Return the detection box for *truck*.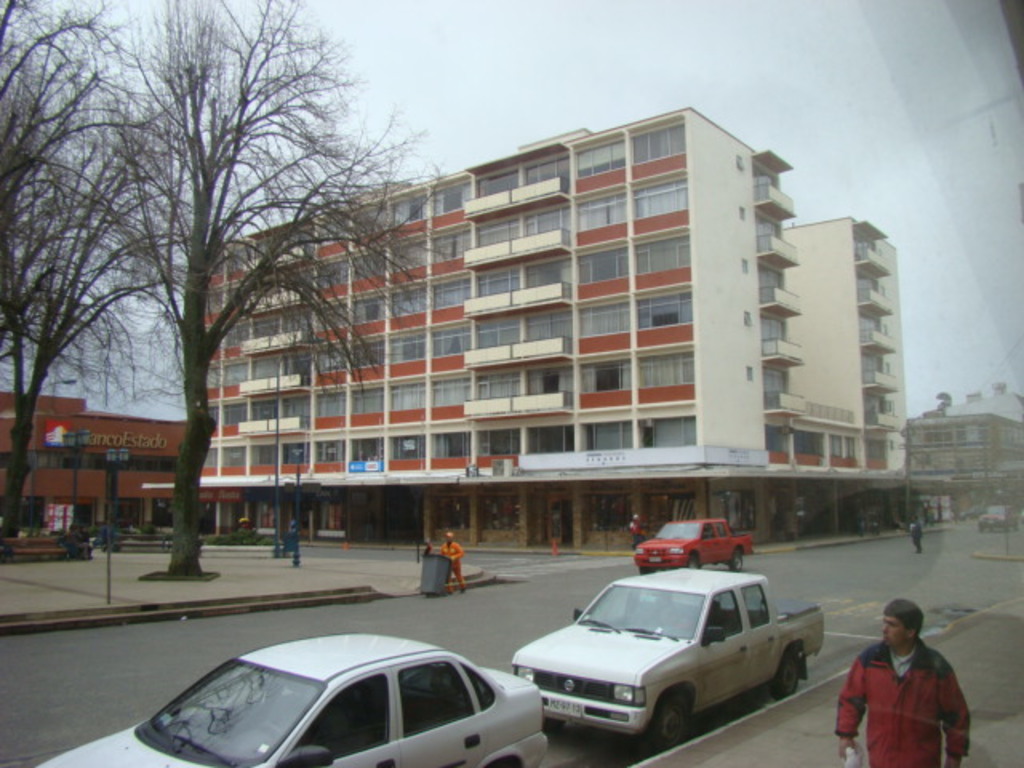
region(498, 565, 832, 767).
